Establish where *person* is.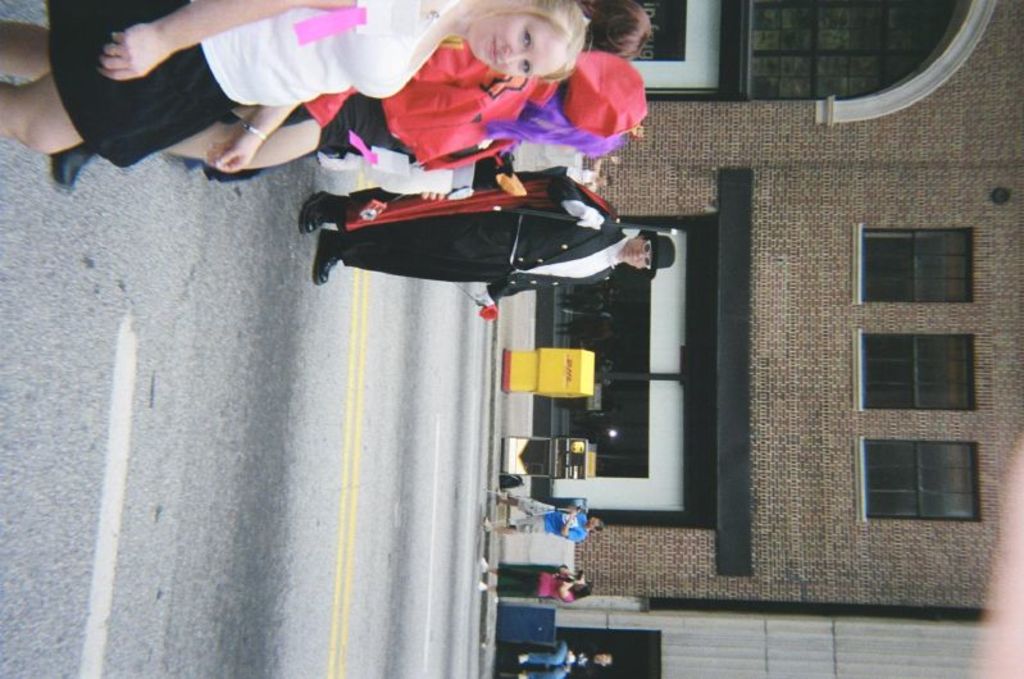
Established at locate(475, 555, 599, 606).
